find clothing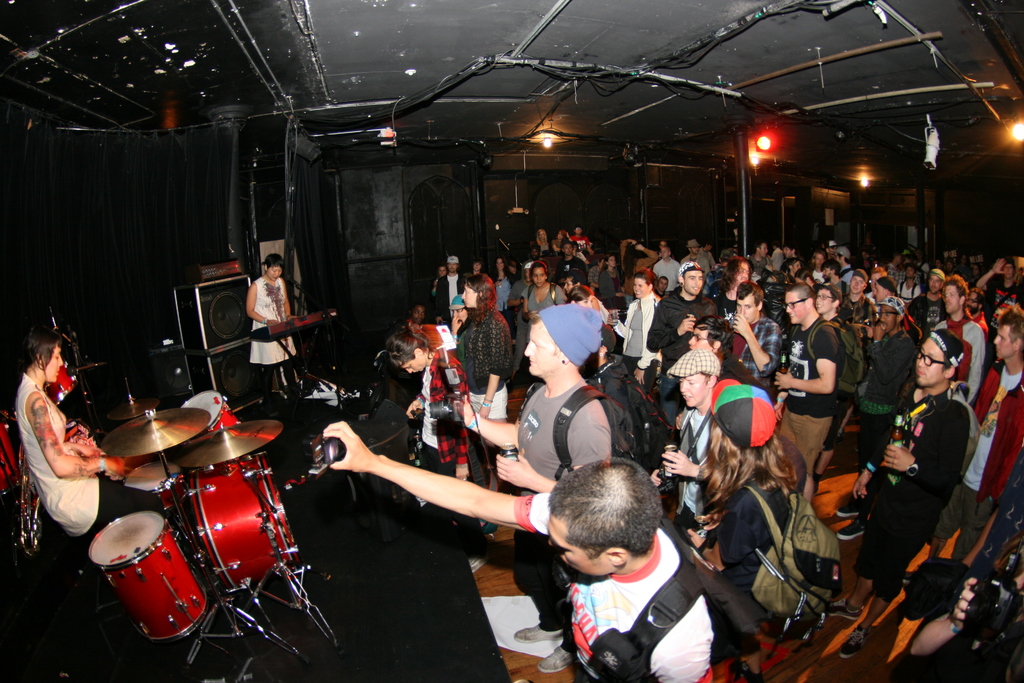
crop(244, 274, 298, 366)
